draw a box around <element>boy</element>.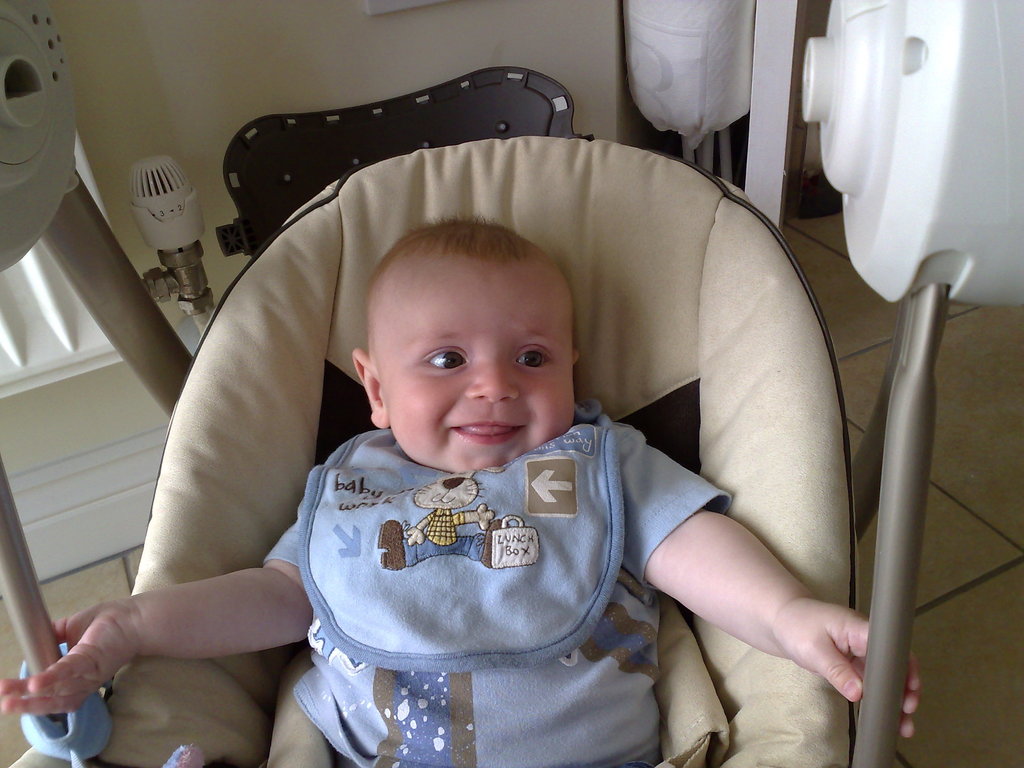
0/209/930/767.
